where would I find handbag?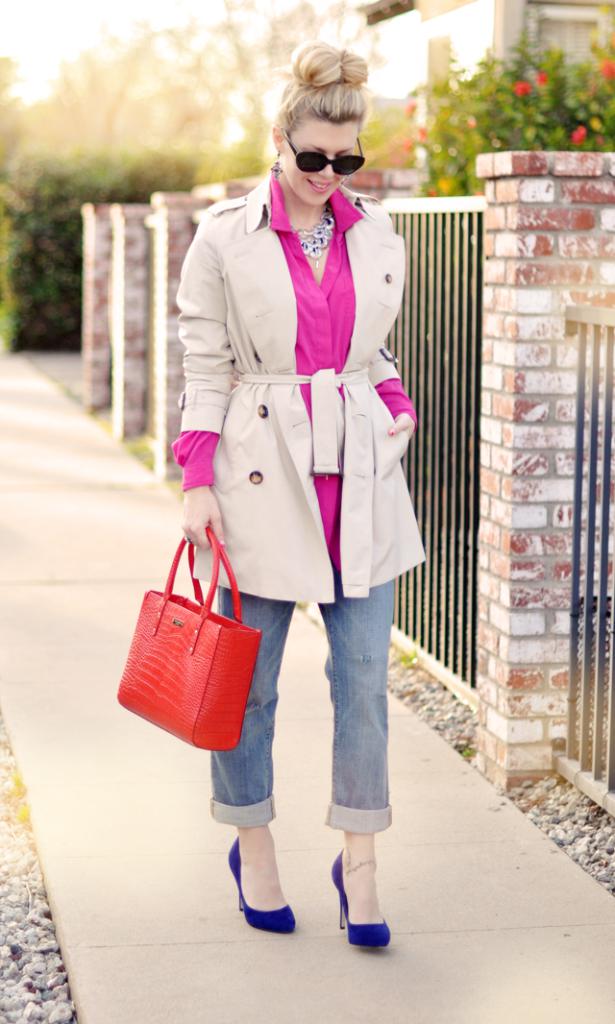
At l=113, t=524, r=262, b=756.
